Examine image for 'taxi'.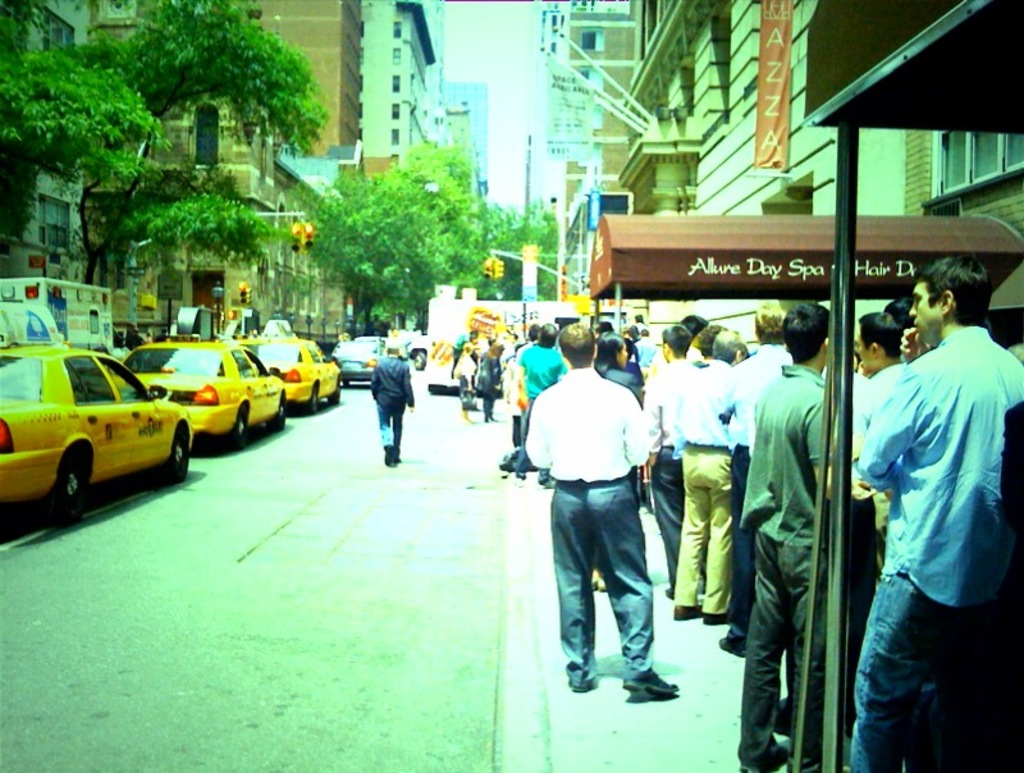
Examination result: crop(243, 337, 346, 412).
